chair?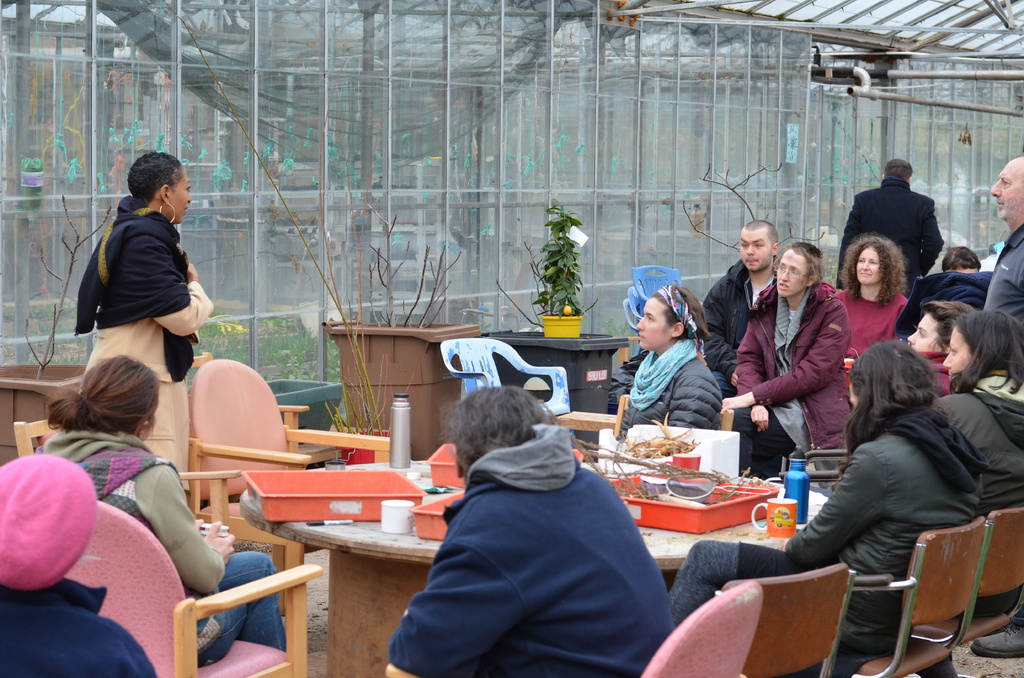
<bbox>622, 285, 646, 328</bbox>
